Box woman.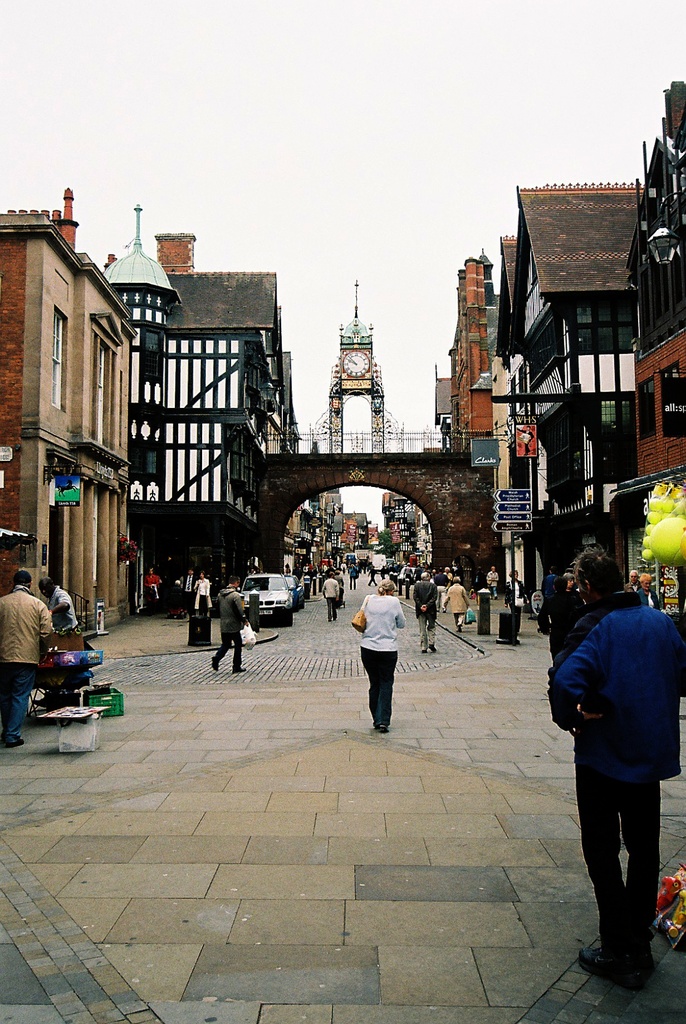
bbox=(505, 570, 528, 634).
